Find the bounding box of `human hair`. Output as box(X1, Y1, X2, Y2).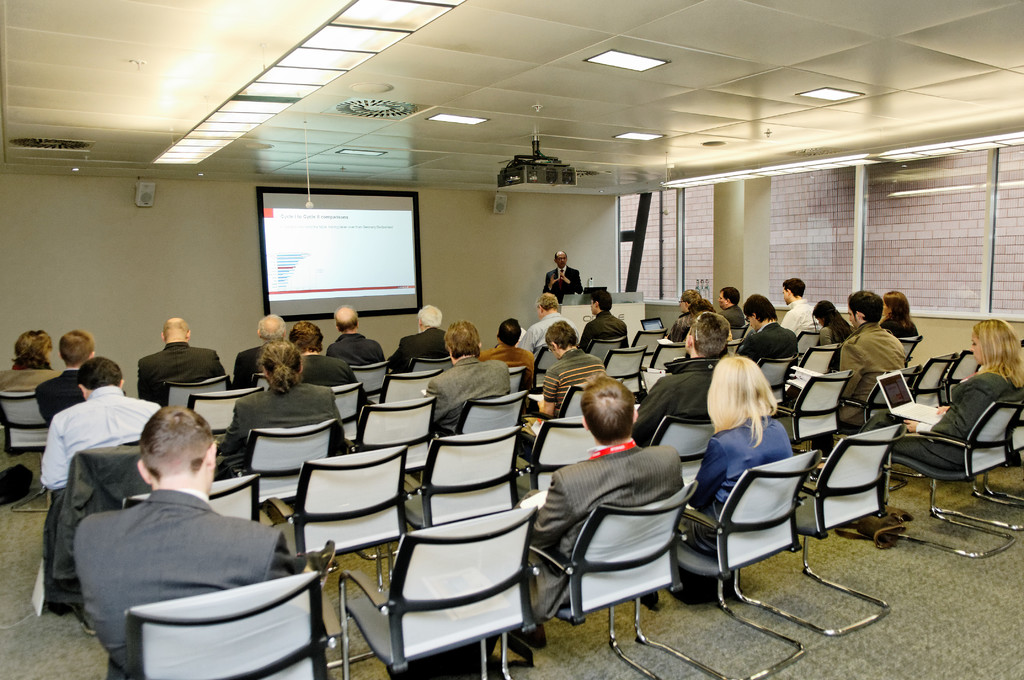
box(161, 320, 190, 337).
